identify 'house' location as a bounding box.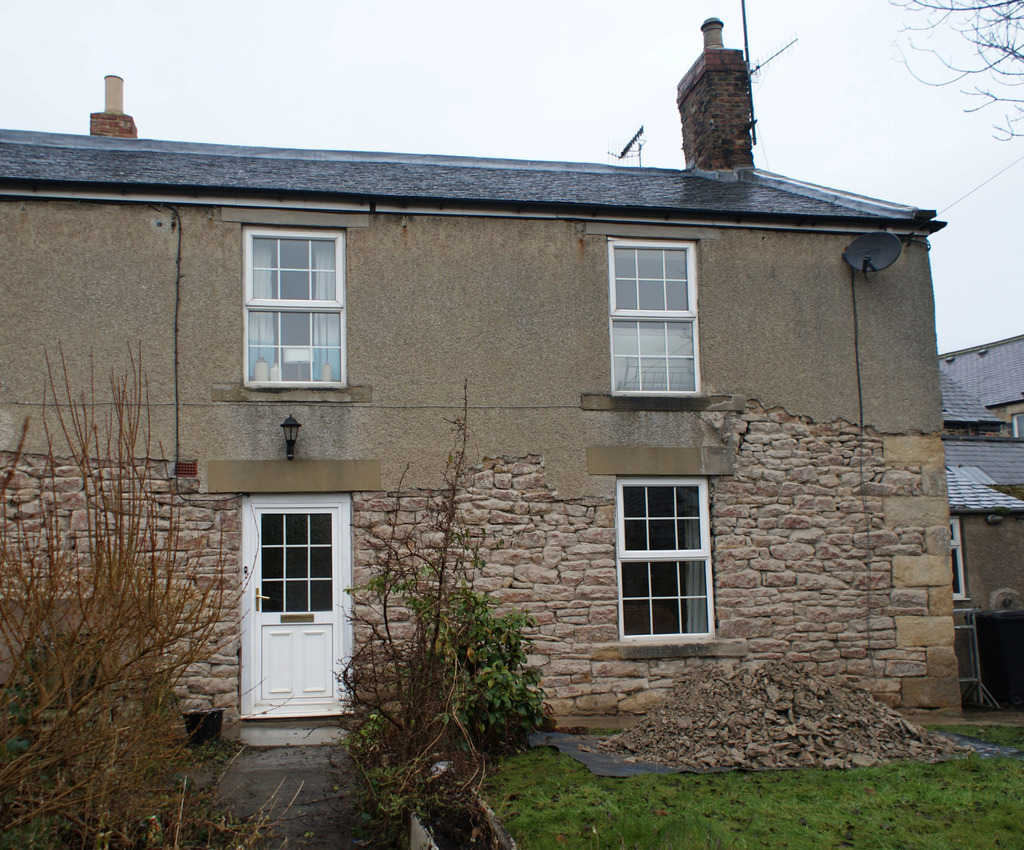
x1=918, y1=330, x2=1023, y2=701.
